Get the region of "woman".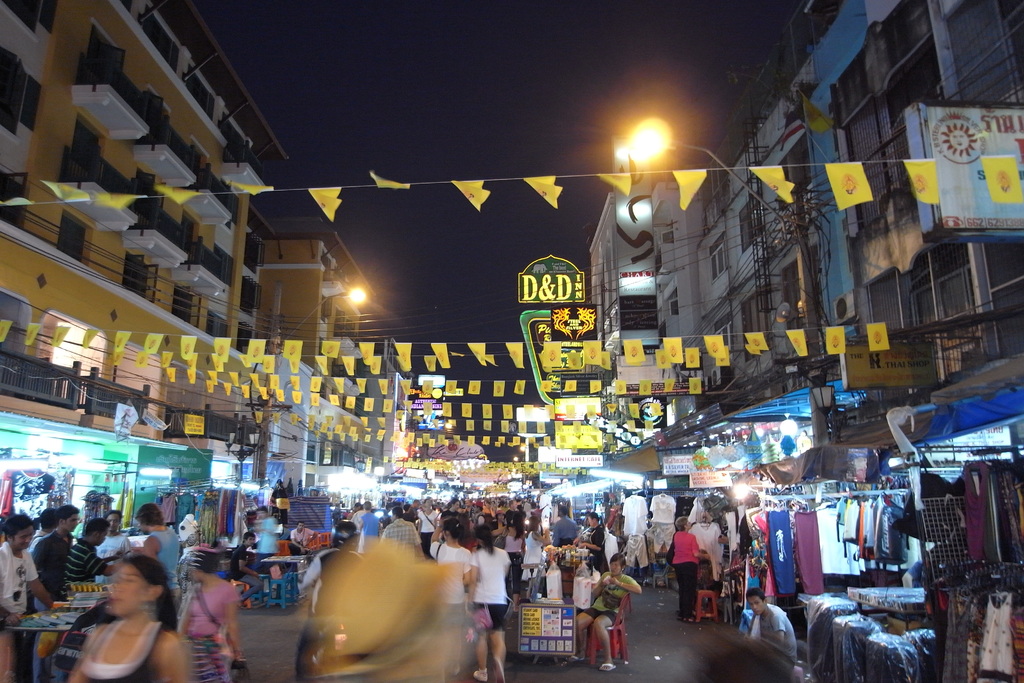
429/513/471/674.
